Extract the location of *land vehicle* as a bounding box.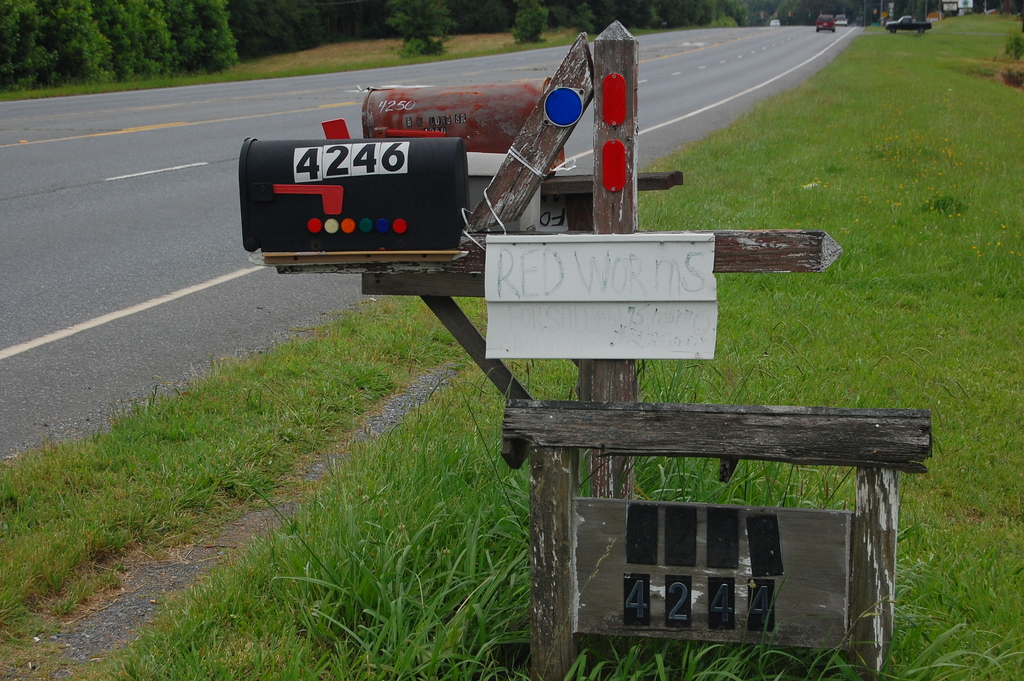
[887, 12, 931, 36].
